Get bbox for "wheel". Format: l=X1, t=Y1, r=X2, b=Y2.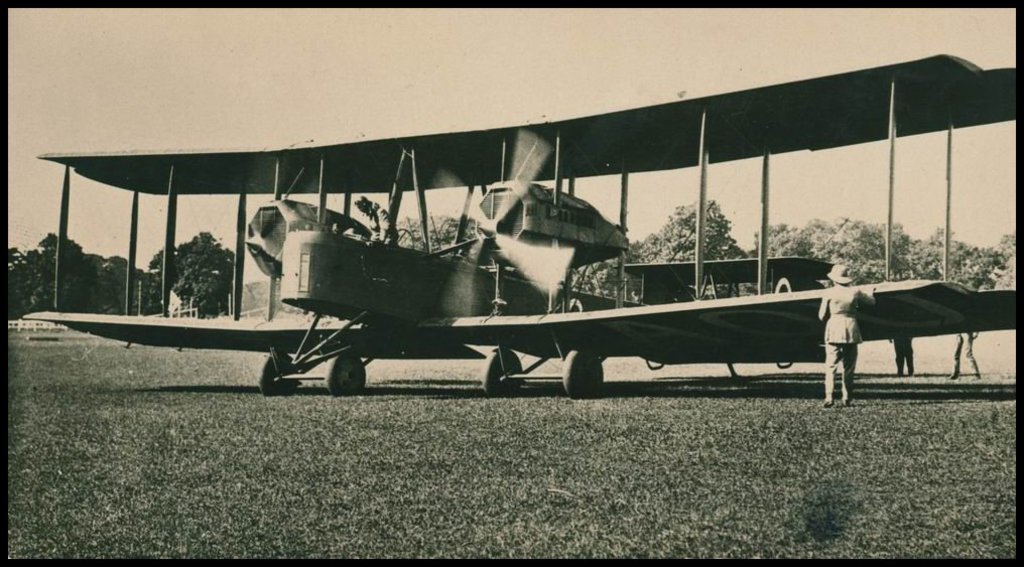
l=329, t=349, r=366, b=395.
